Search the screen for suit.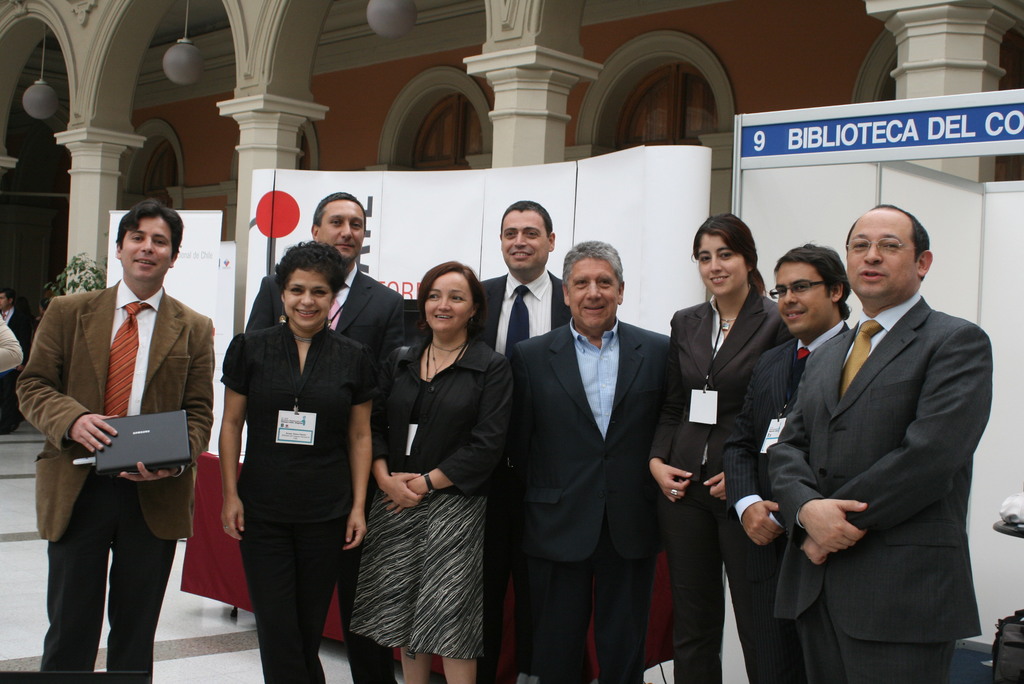
Found at 0 314 25 369.
